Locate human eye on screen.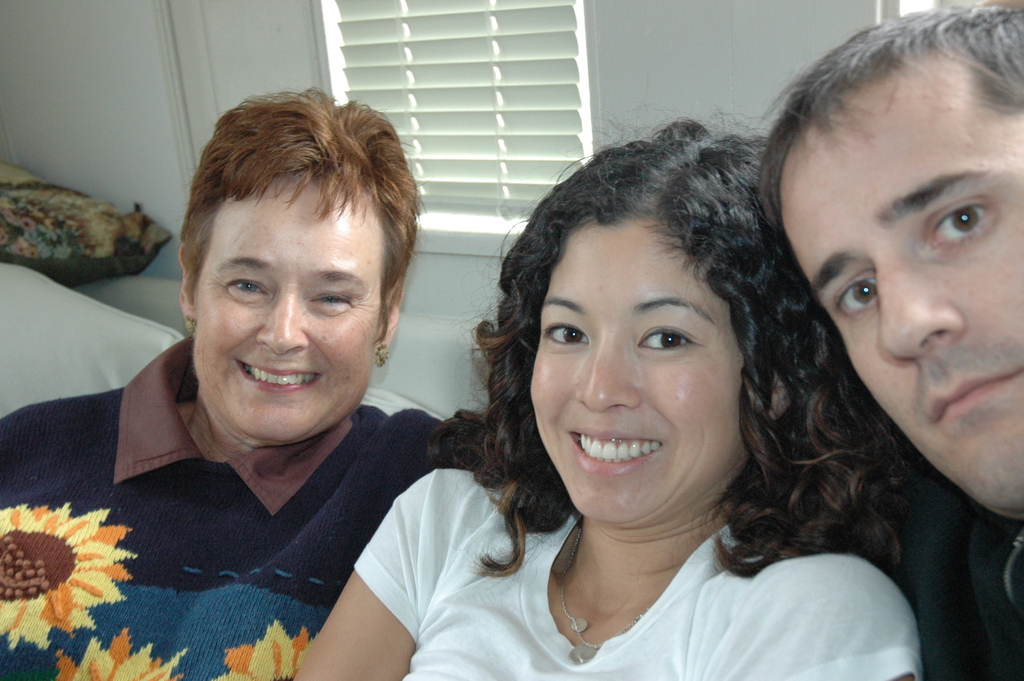
On screen at 223:277:269:299.
